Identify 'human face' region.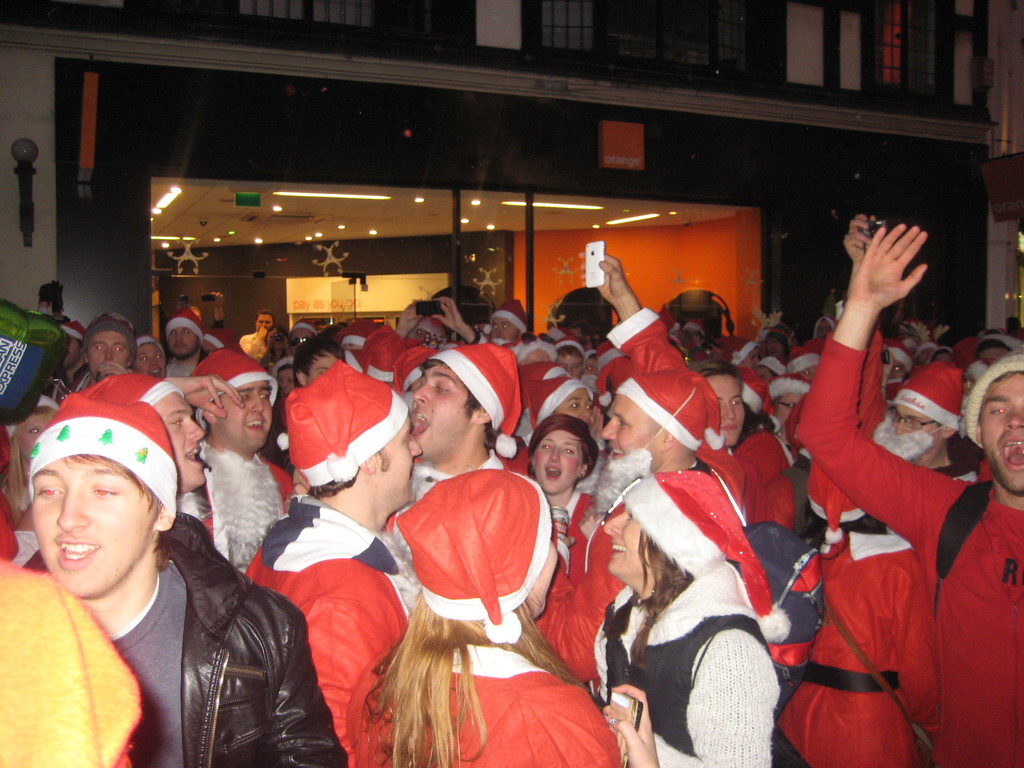
Region: (774, 392, 802, 424).
